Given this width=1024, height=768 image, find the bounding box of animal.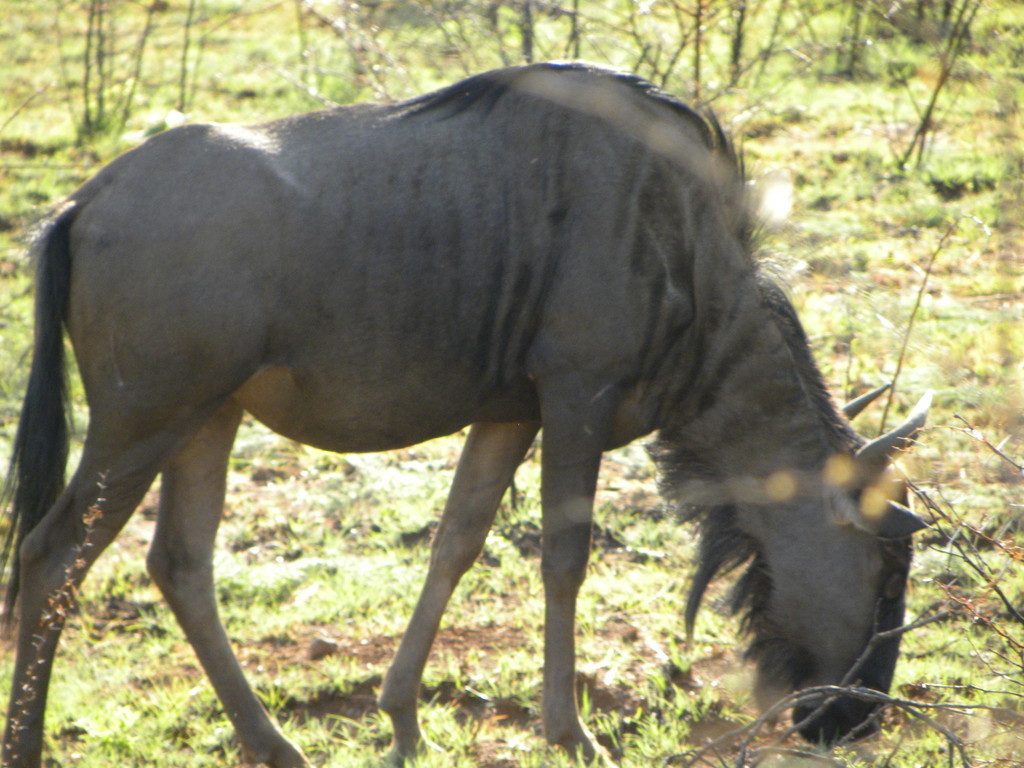
<bbox>0, 60, 932, 767</bbox>.
